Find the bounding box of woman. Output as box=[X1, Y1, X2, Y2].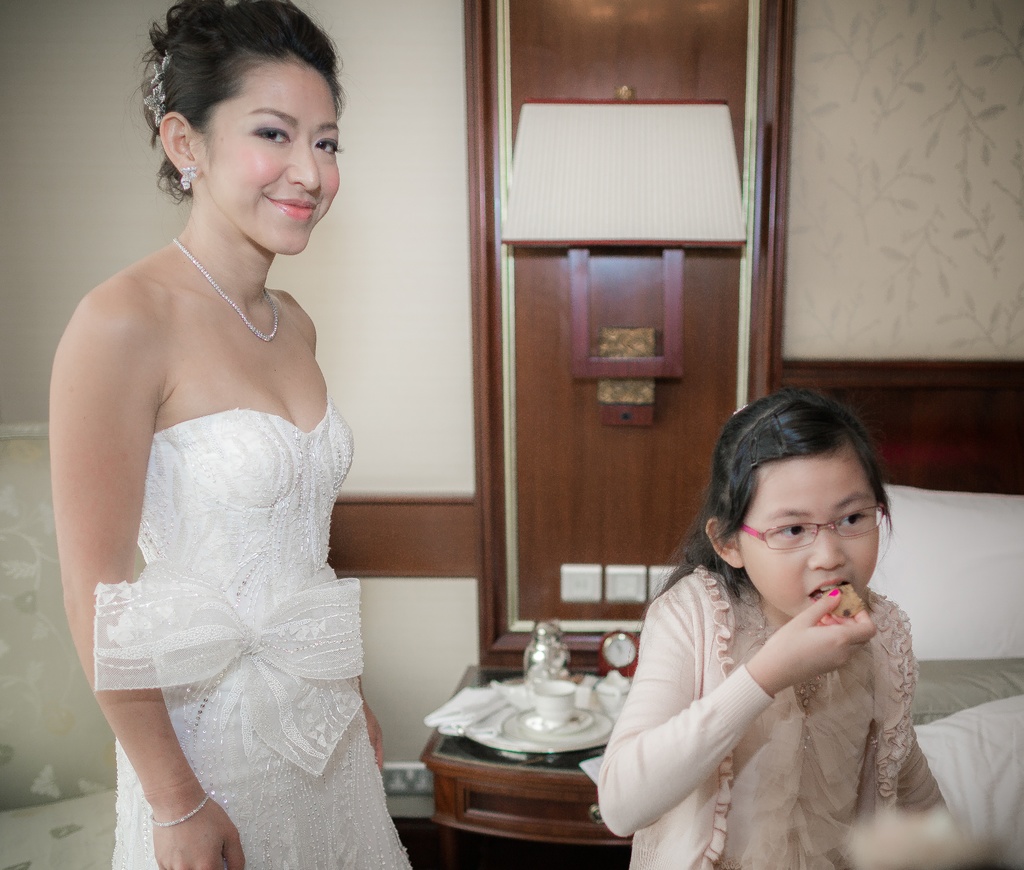
box=[35, 10, 417, 860].
